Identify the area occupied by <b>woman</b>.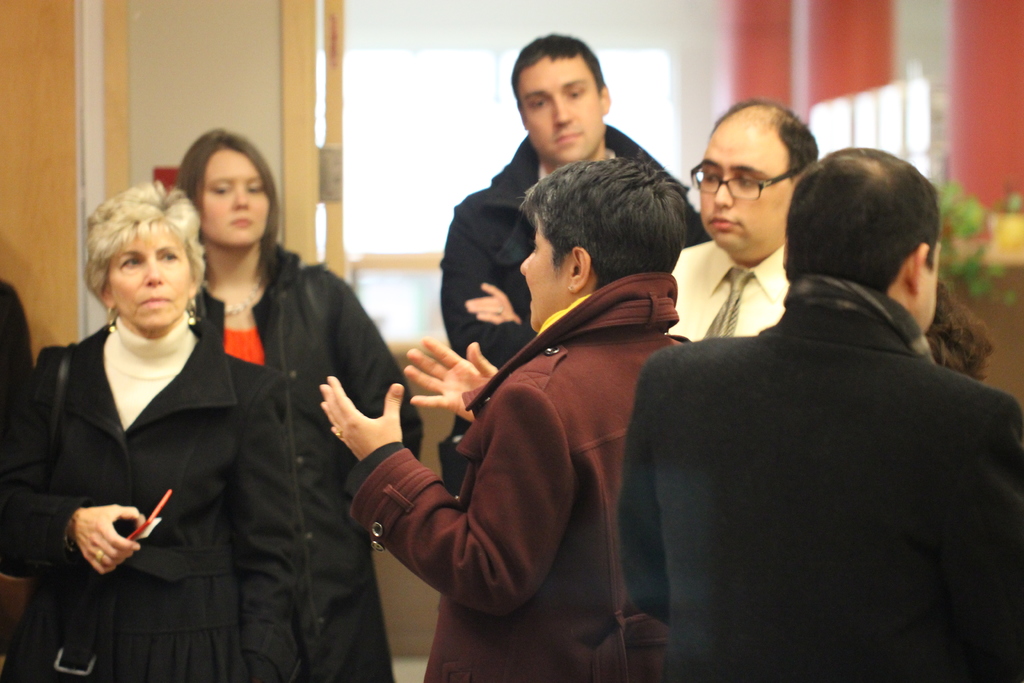
Area: 0 172 300 682.
